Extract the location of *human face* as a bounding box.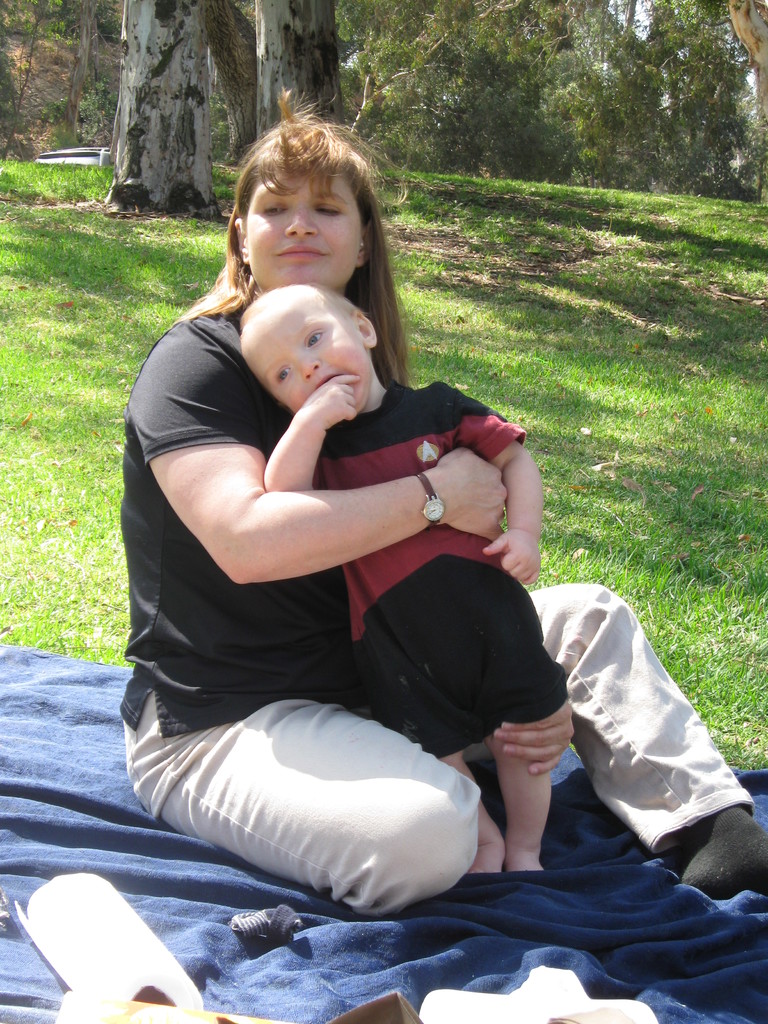
250/174/364/288.
